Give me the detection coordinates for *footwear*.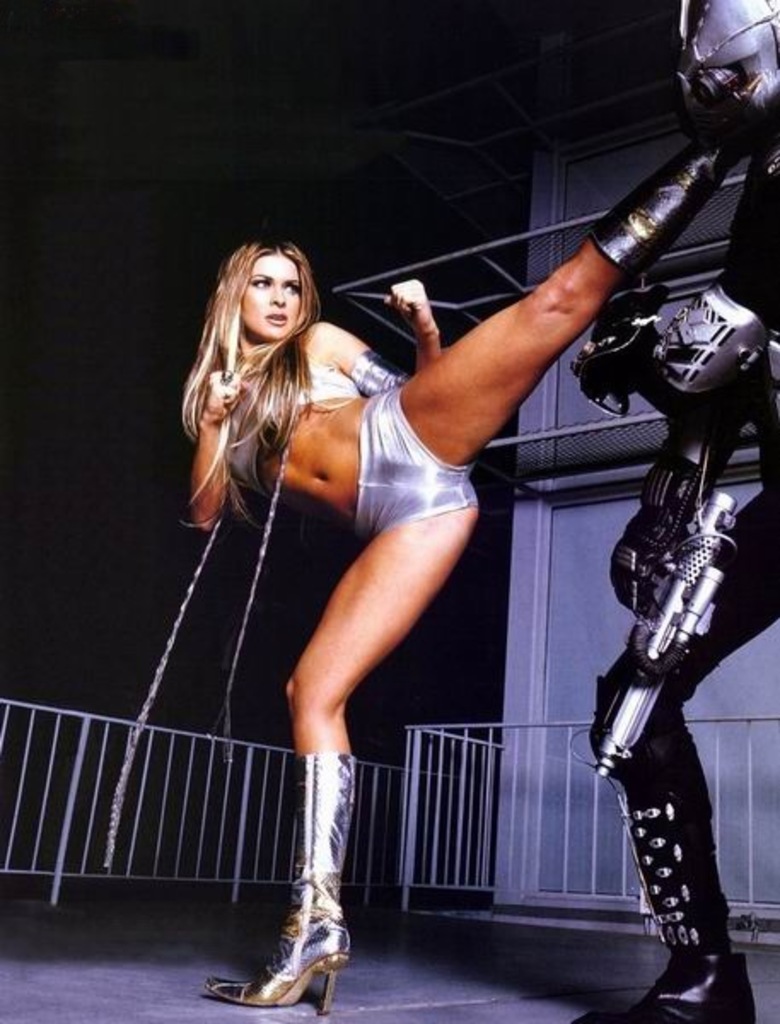
215,896,357,1017.
